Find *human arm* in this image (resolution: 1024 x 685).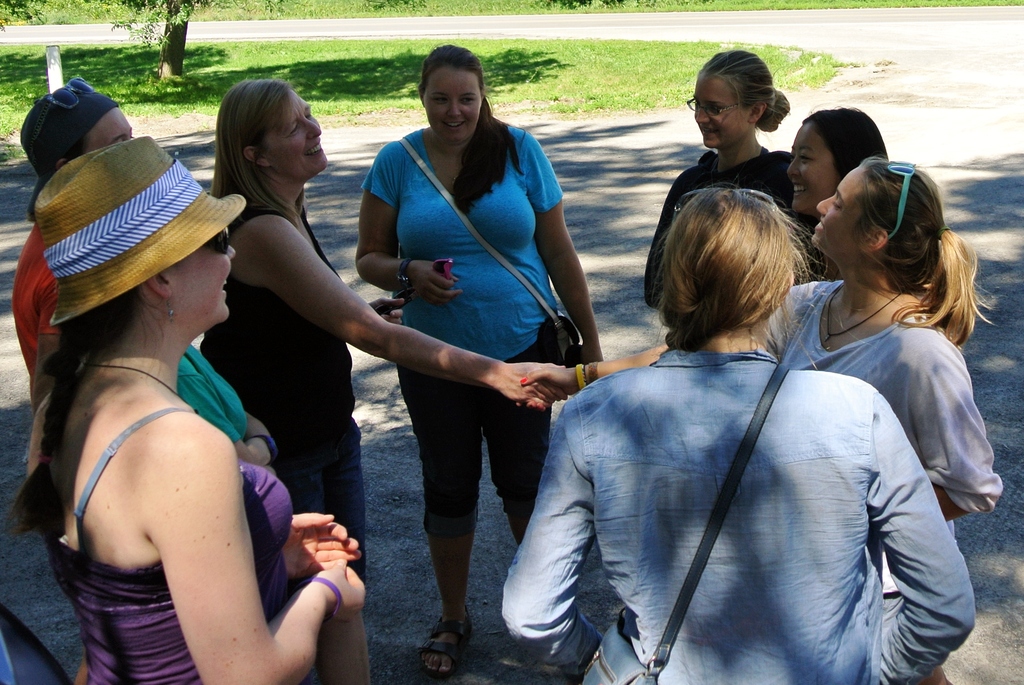
box(32, 282, 61, 408).
